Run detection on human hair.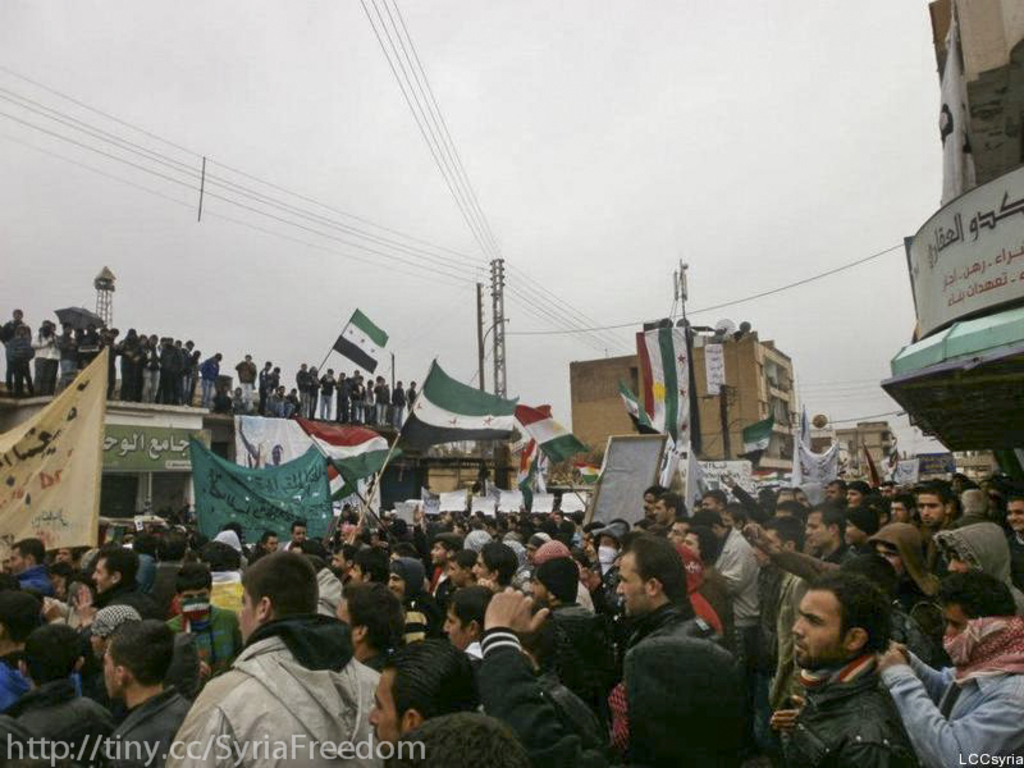
Result: (x1=92, y1=549, x2=132, y2=598).
